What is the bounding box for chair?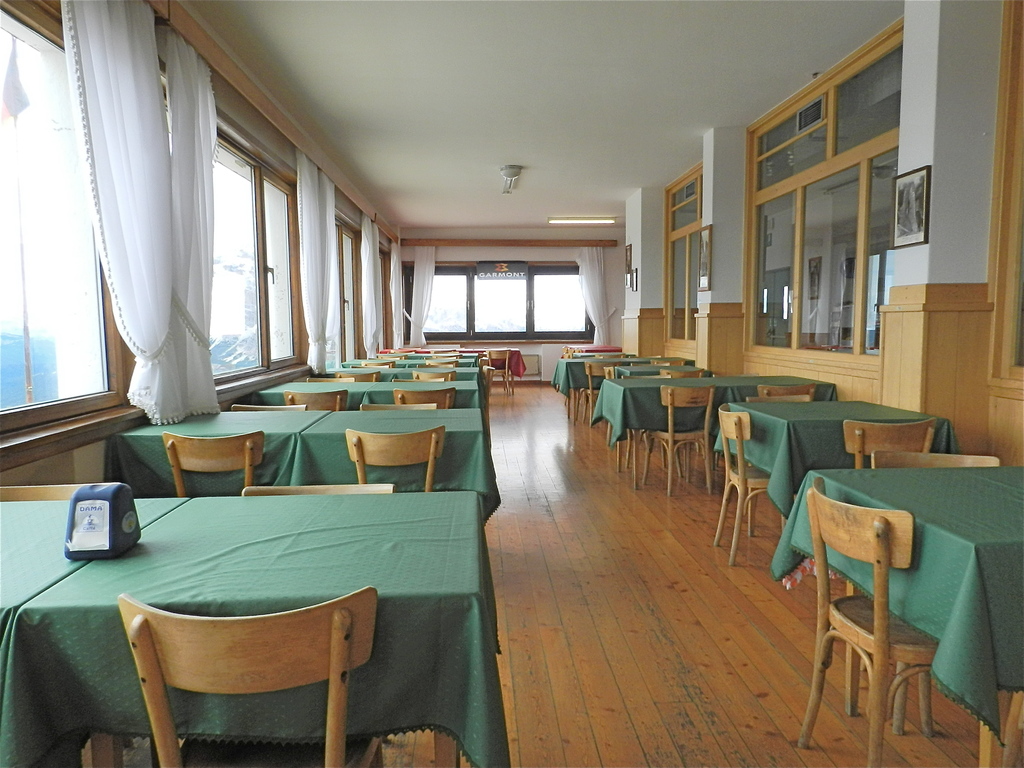
x1=390 y1=380 x2=445 y2=383.
